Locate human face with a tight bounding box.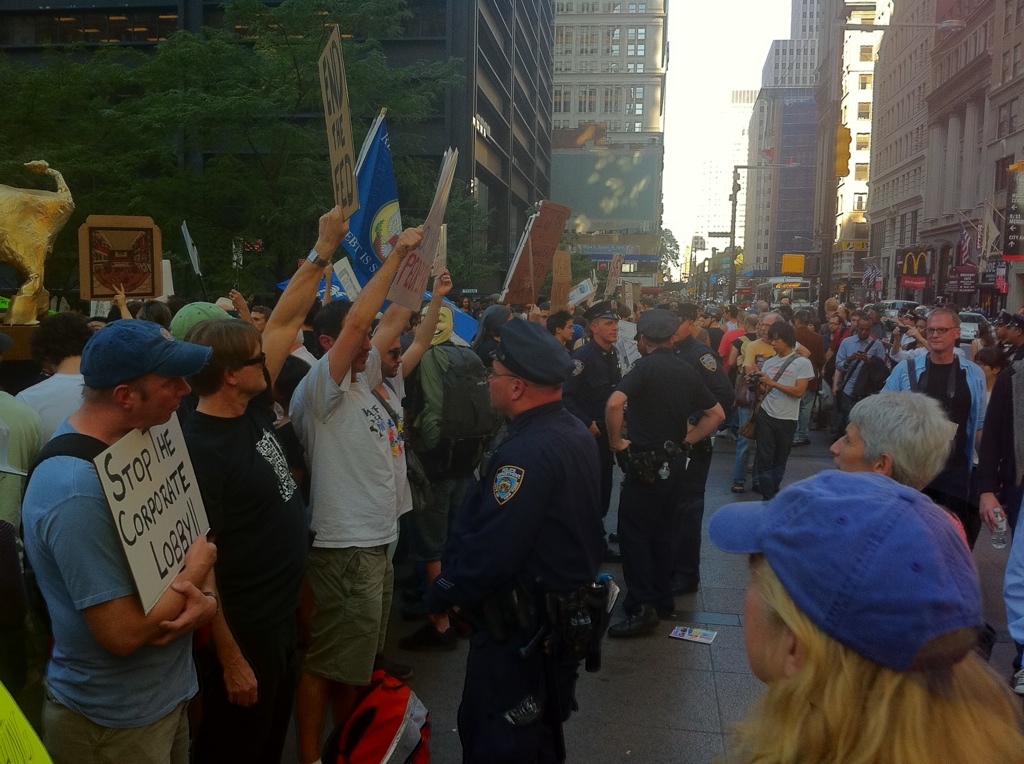
<bbox>139, 376, 189, 423</bbox>.
